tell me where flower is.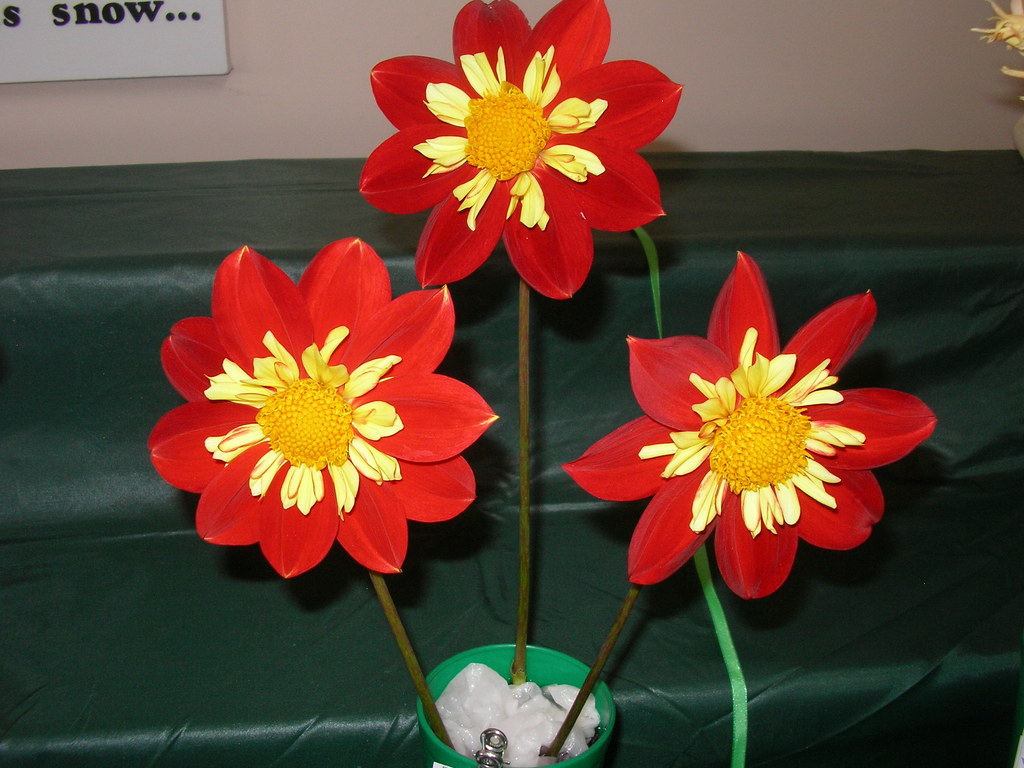
flower is at box(561, 253, 933, 602).
